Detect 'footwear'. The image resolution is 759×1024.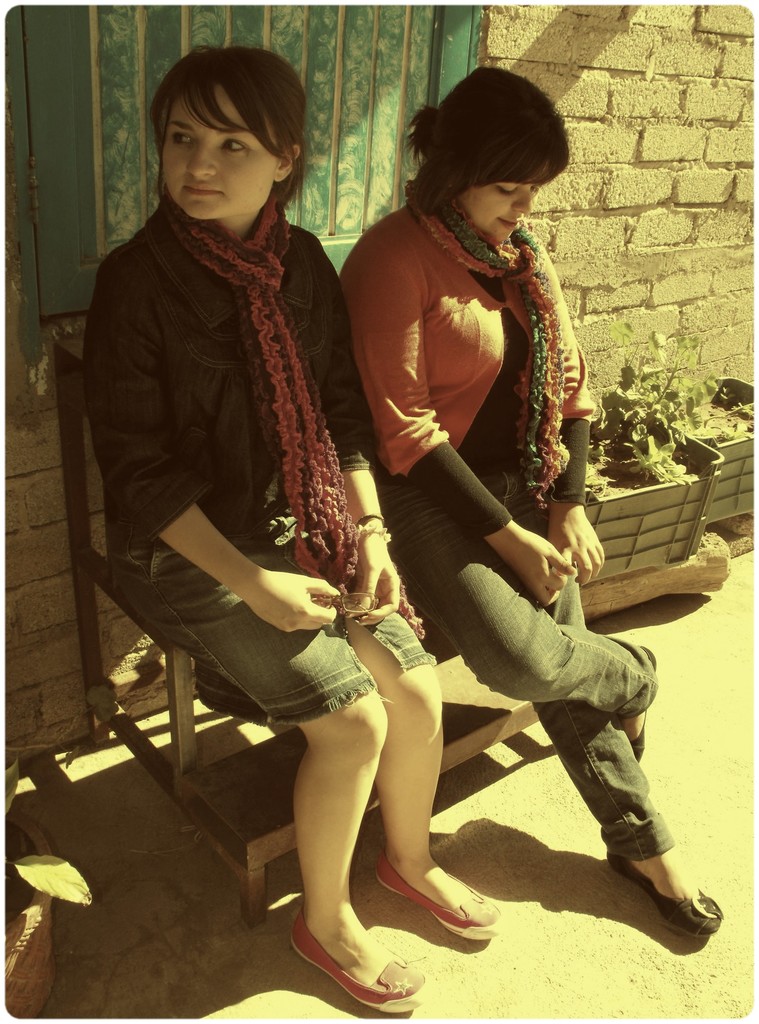
[605,841,729,941].
